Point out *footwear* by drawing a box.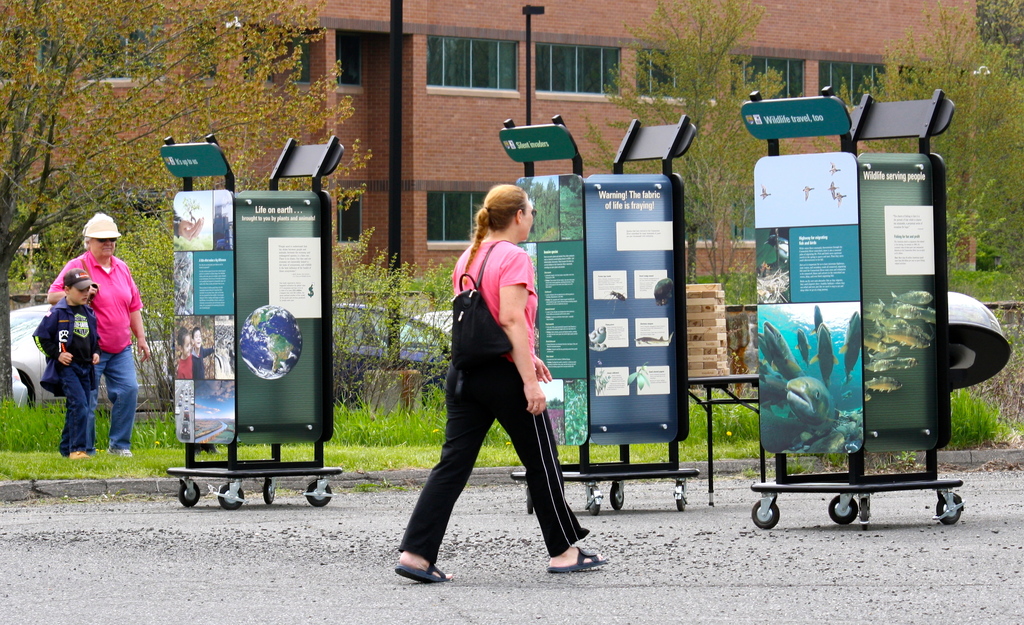
540/554/615/579.
